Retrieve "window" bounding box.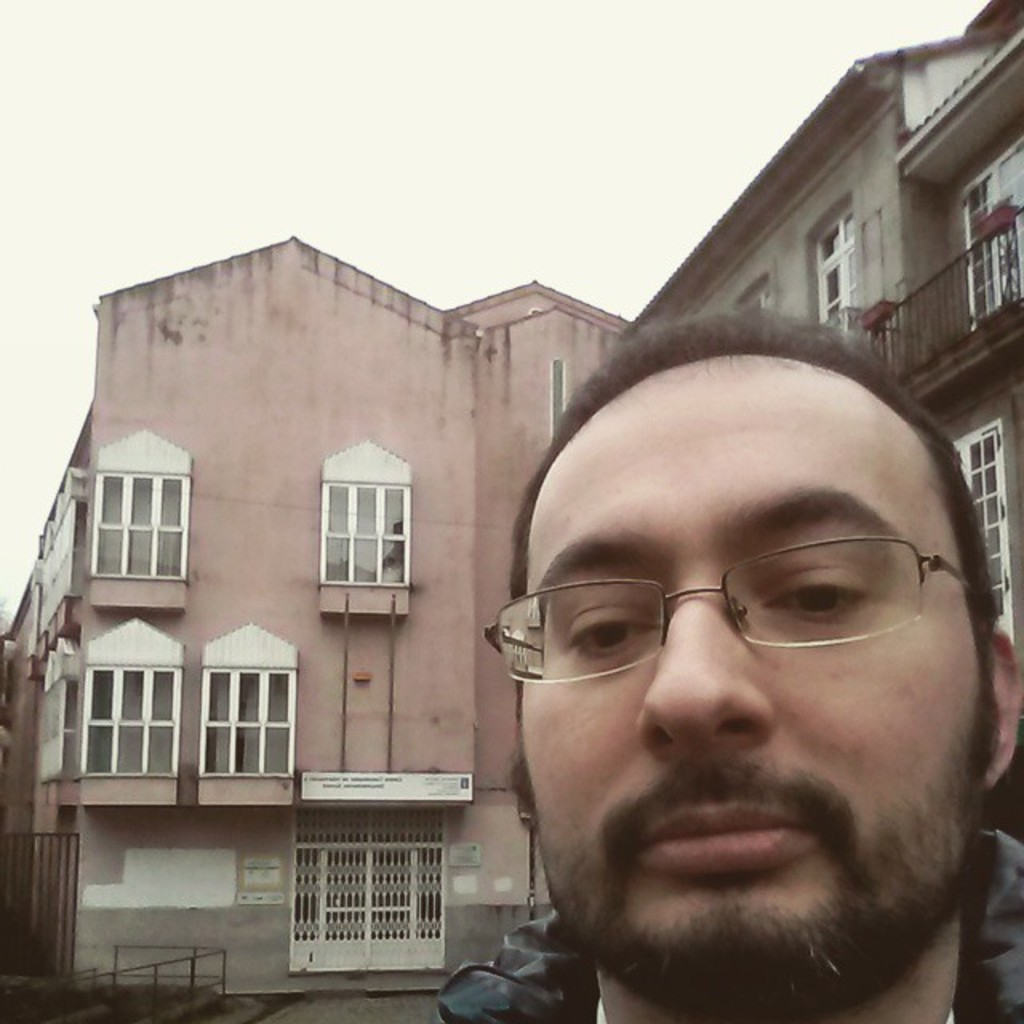
Bounding box: detection(70, 638, 330, 813).
